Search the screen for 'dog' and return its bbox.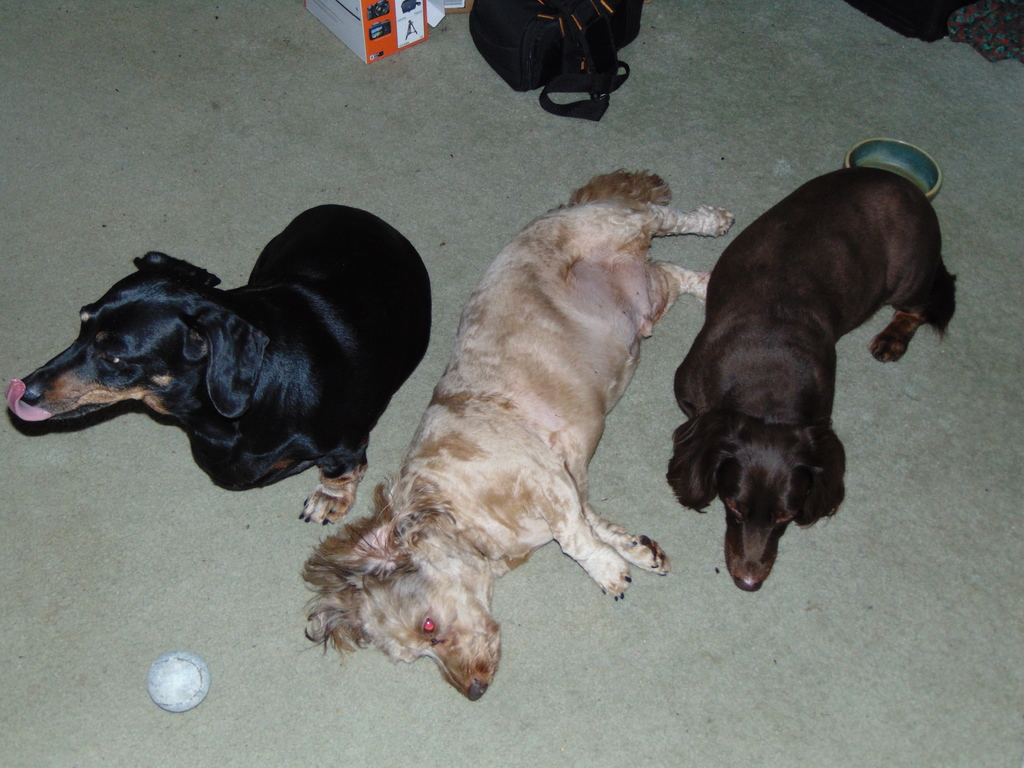
Found: {"left": 665, "top": 168, "right": 959, "bottom": 590}.
